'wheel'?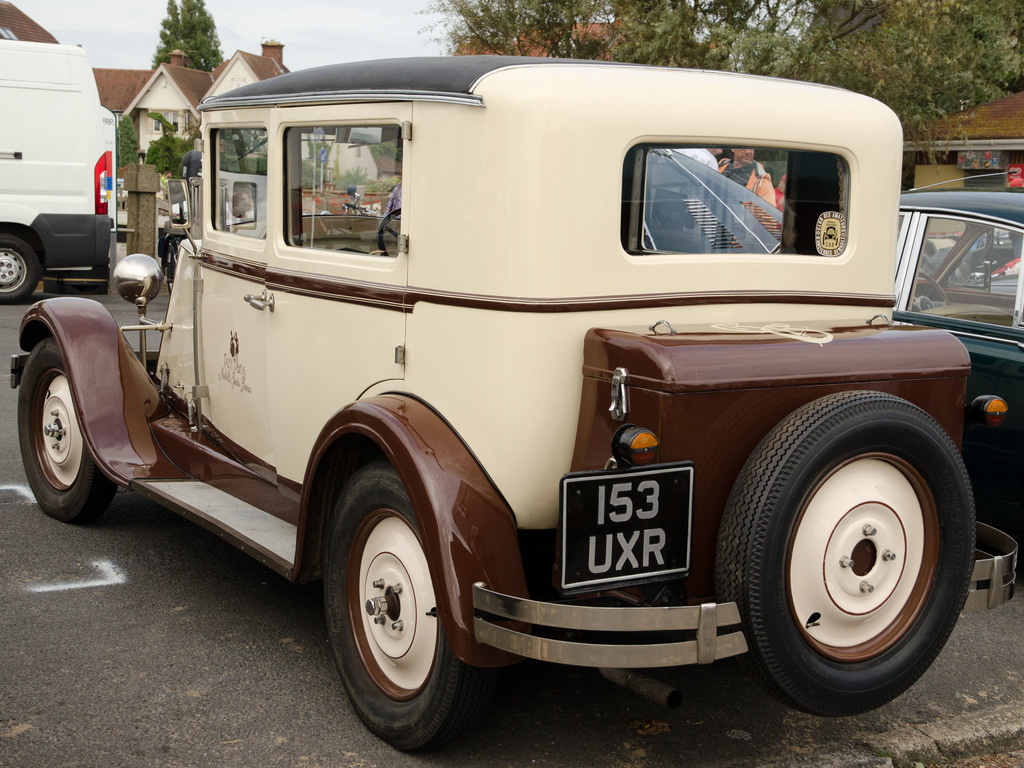
region(15, 337, 119, 529)
